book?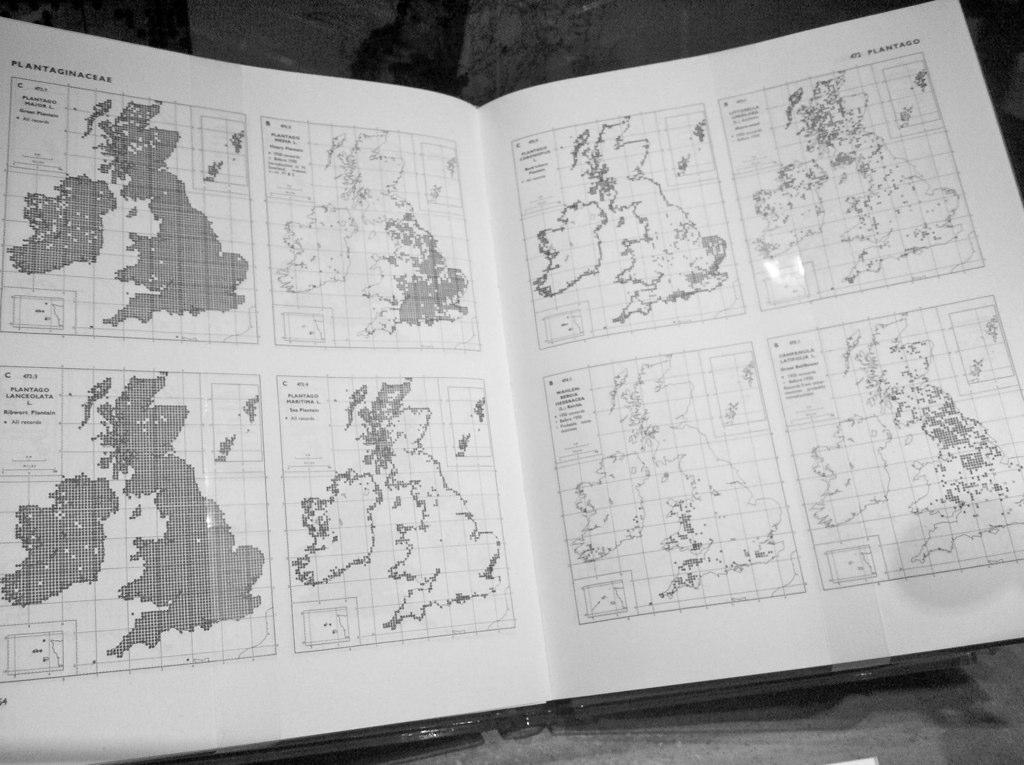
{"left": 0, "top": 0, "right": 1023, "bottom": 764}
